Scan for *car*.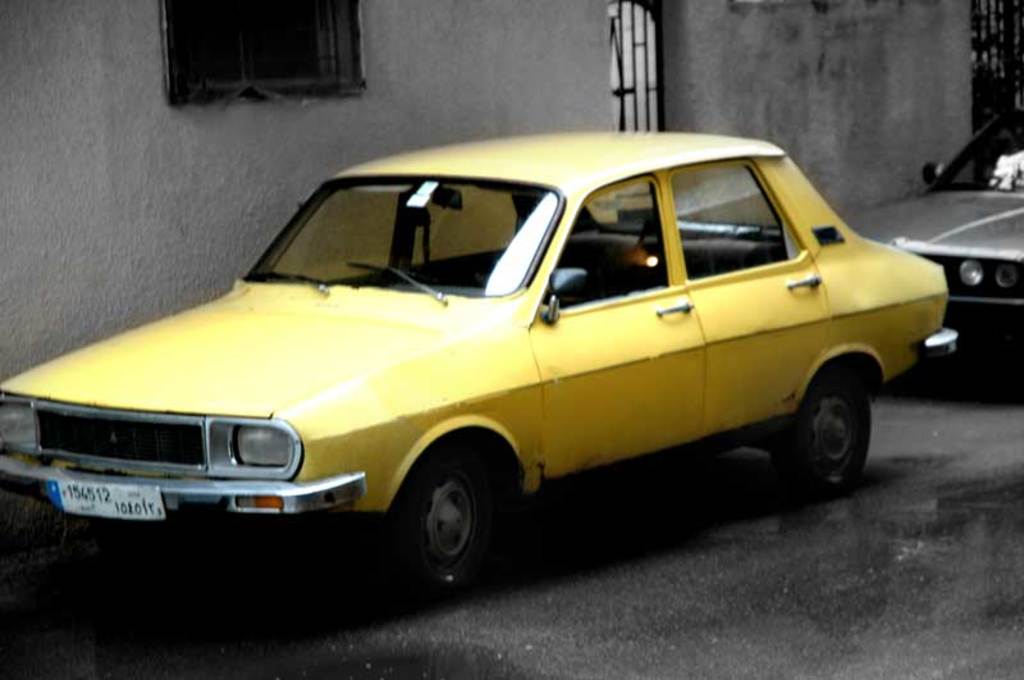
Scan result: detection(845, 102, 1023, 348).
